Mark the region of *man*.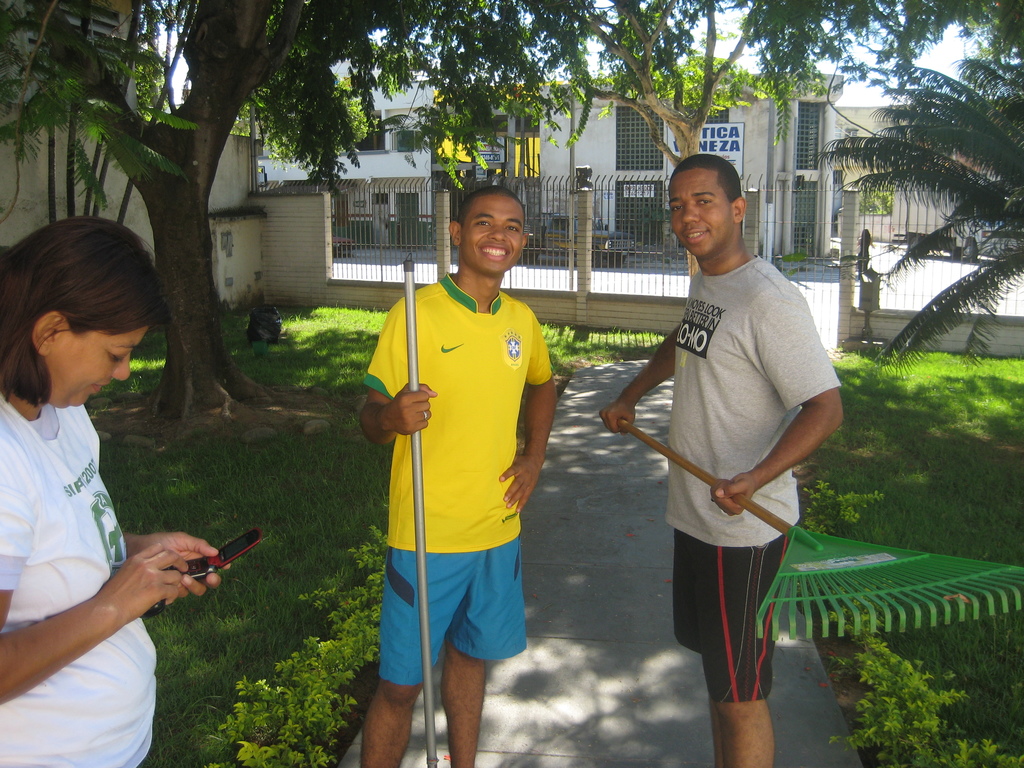
Region: <box>350,182,554,767</box>.
